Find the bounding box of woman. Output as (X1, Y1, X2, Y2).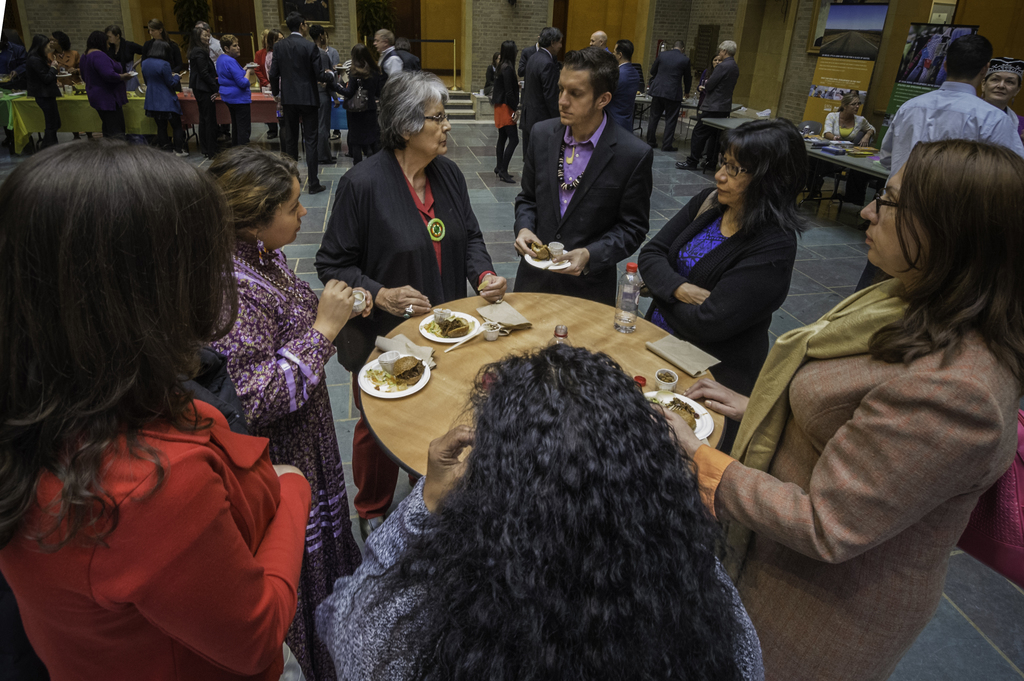
(216, 35, 256, 152).
